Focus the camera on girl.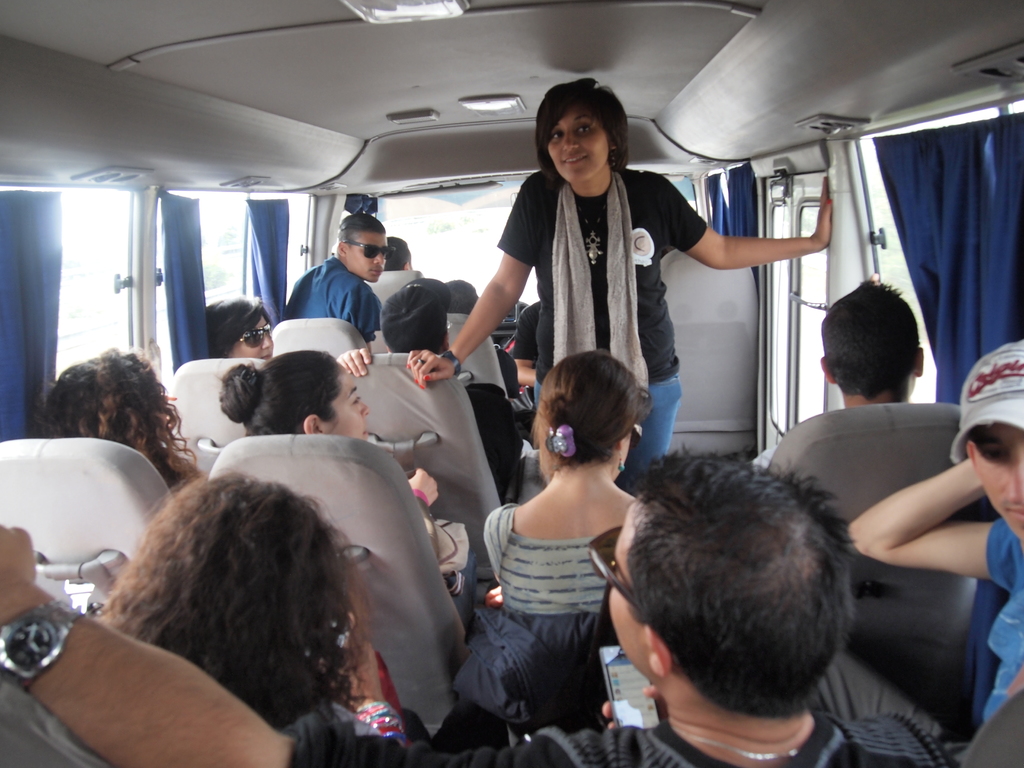
Focus region: {"left": 221, "top": 346, "right": 444, "bottom": 549}.
